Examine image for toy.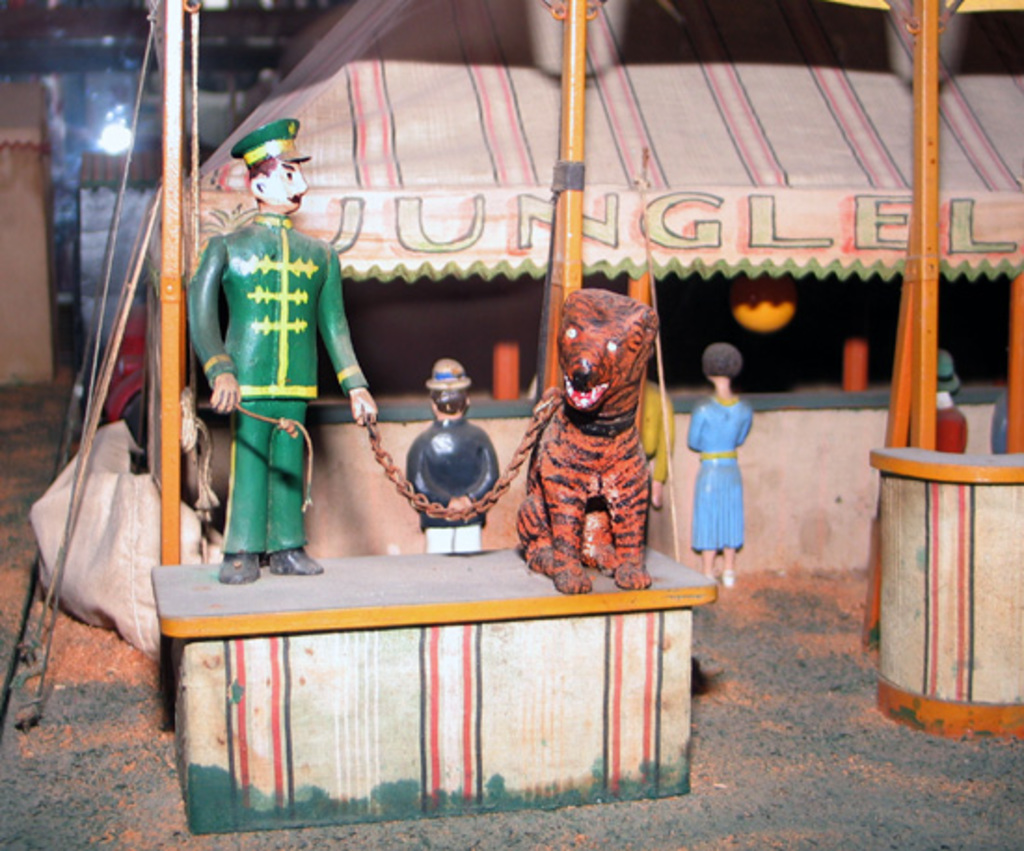
Examination result: bbox=(685, 341, 756, 592).
